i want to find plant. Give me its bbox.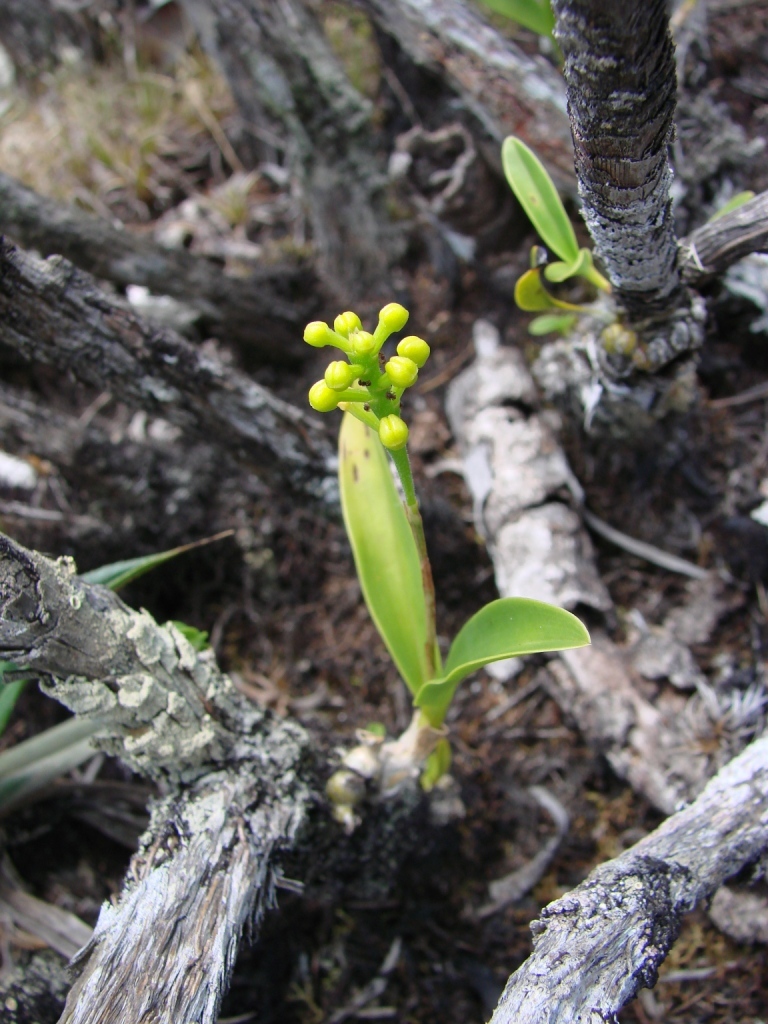
Rect(482, 0, 565, 60).
